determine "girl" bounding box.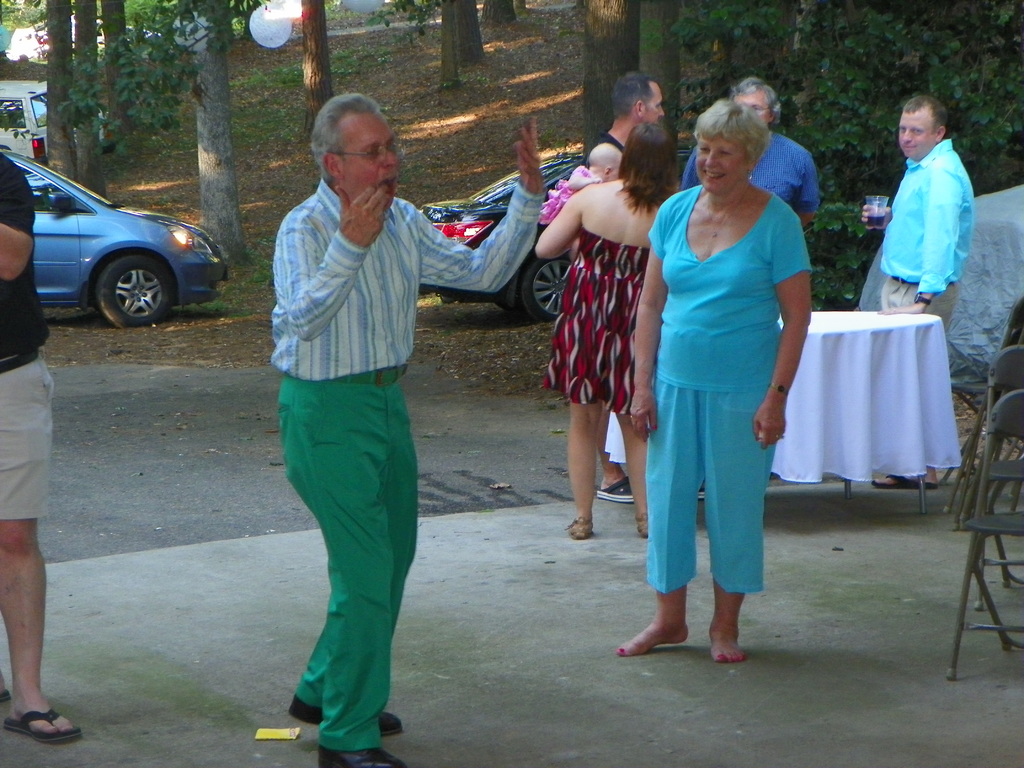
Determined: 541:143:625:259.
